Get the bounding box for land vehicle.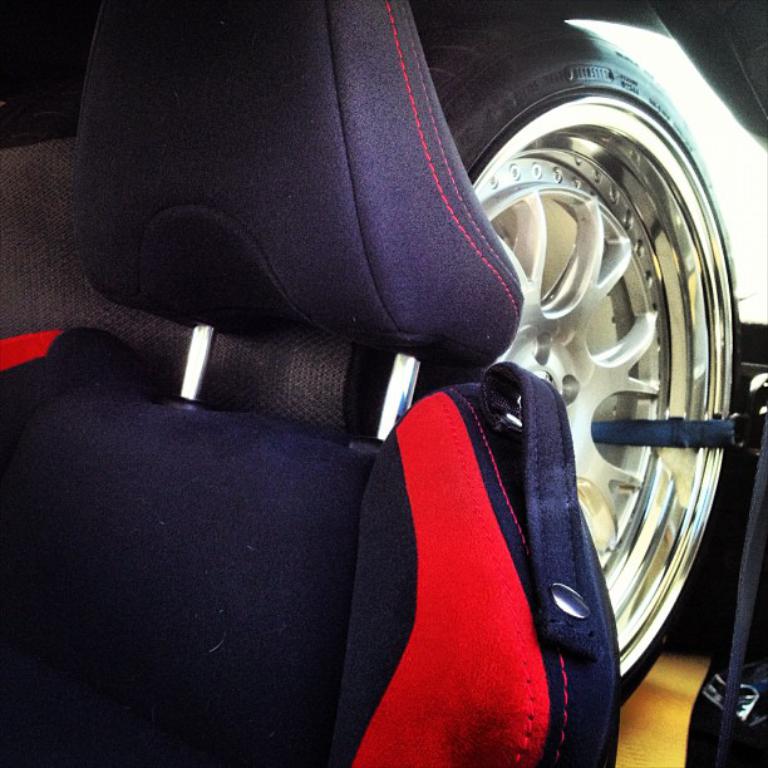
rect(0, 0, 767, 767).
